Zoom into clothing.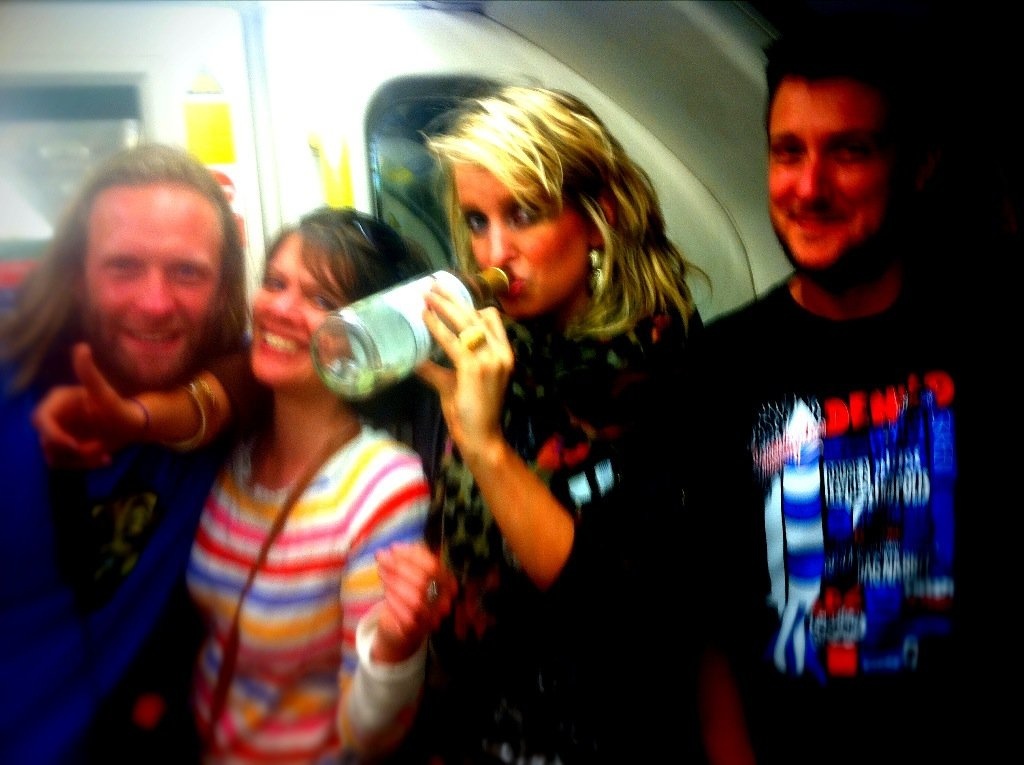
Zoom target: 709 266 1023 764.
